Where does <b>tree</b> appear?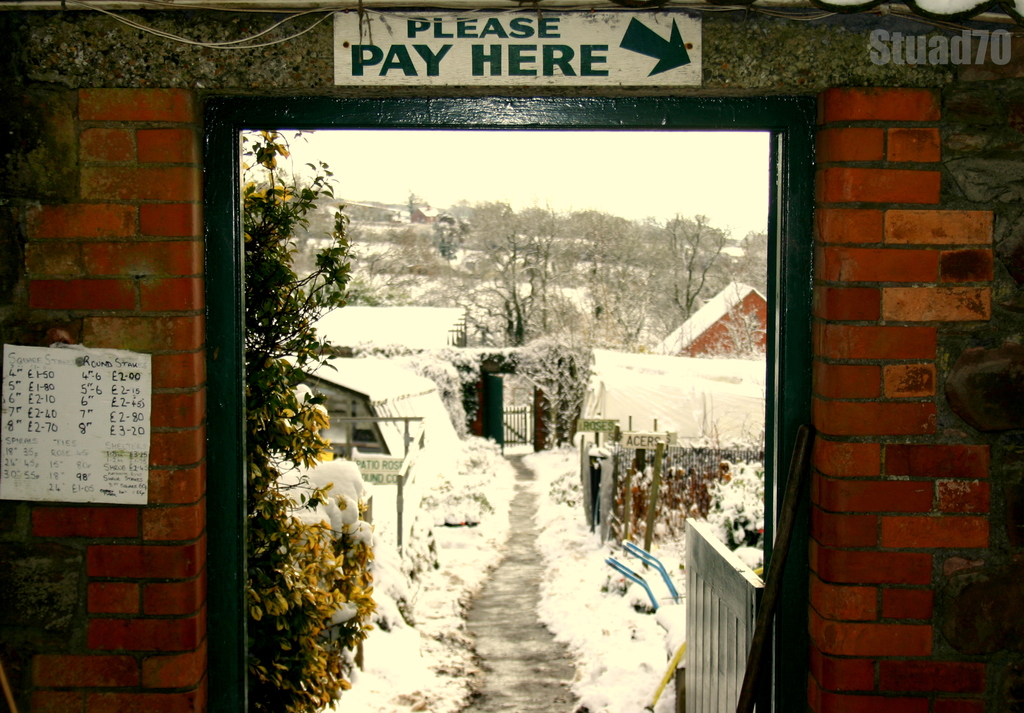
Appears at detection(484, 206, 756, 367).
